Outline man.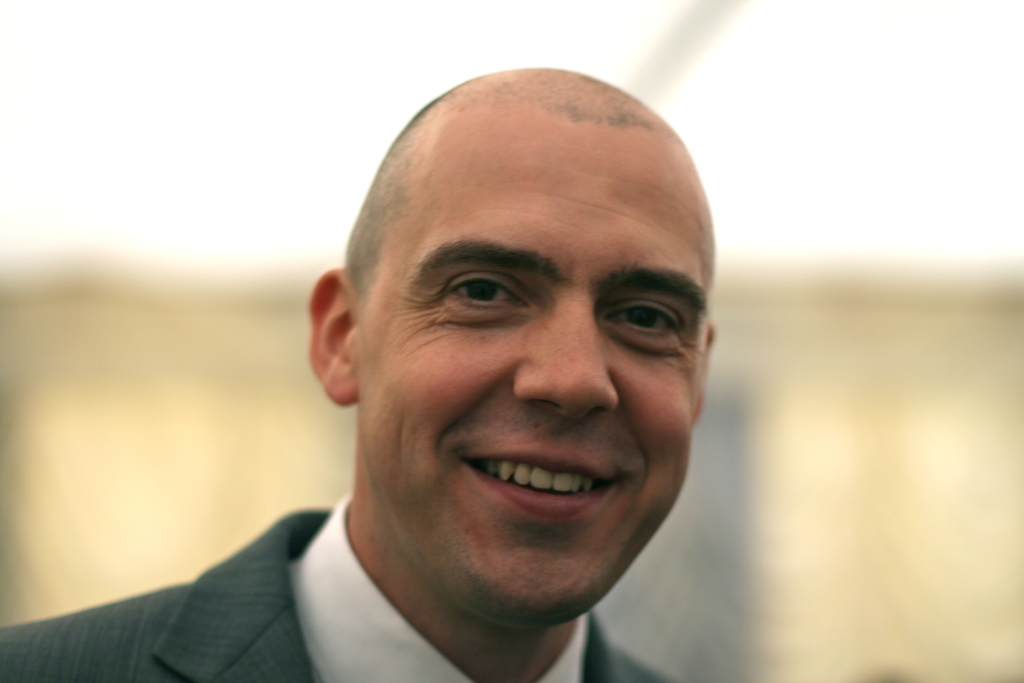
Outline: crop(105, 51, 837, 682).
